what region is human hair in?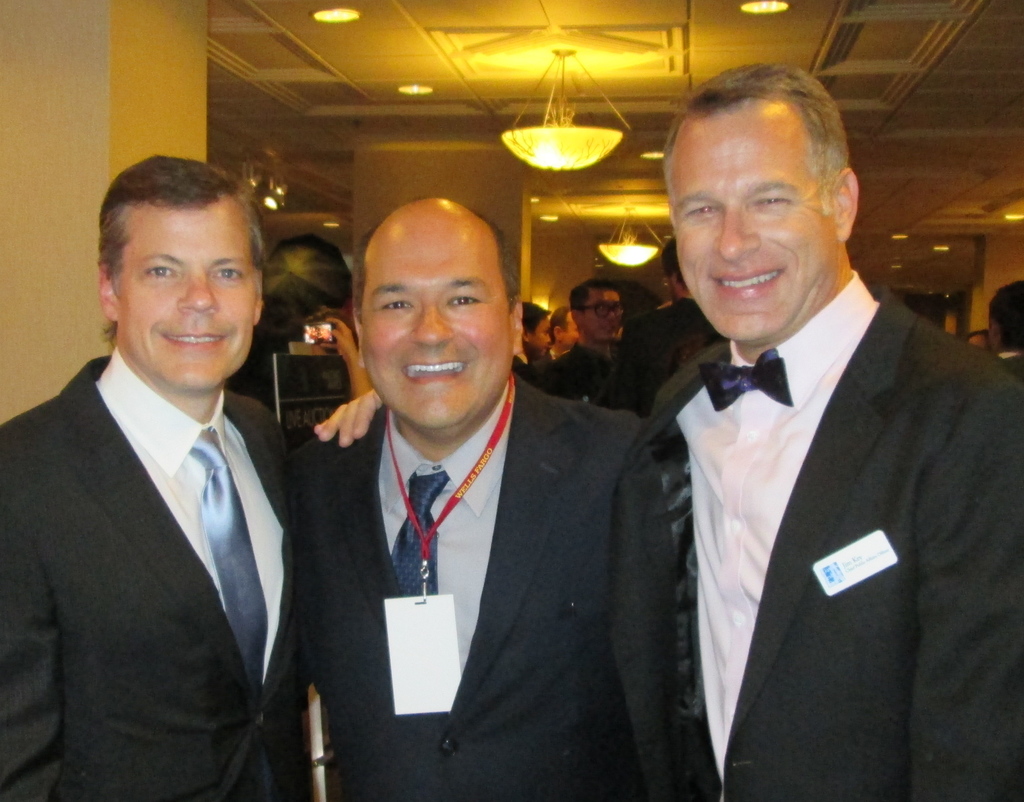
{"x1": 353, "y1": 213, "x2": 522, "y2": 325}.
